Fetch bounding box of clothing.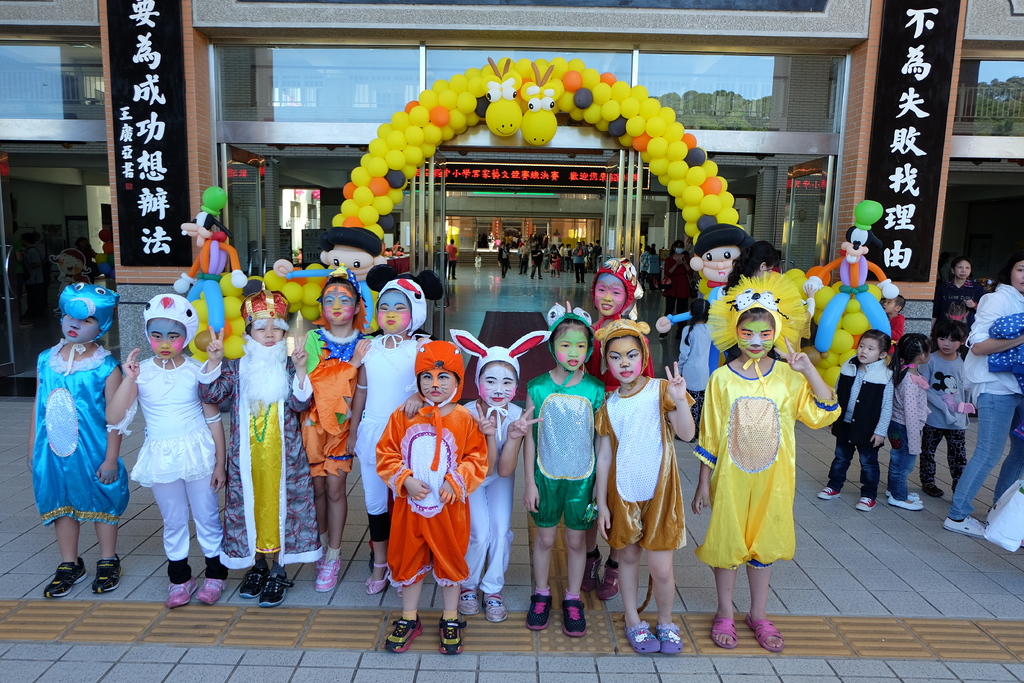
Bbox: box=[499, 247, 509, 278].
